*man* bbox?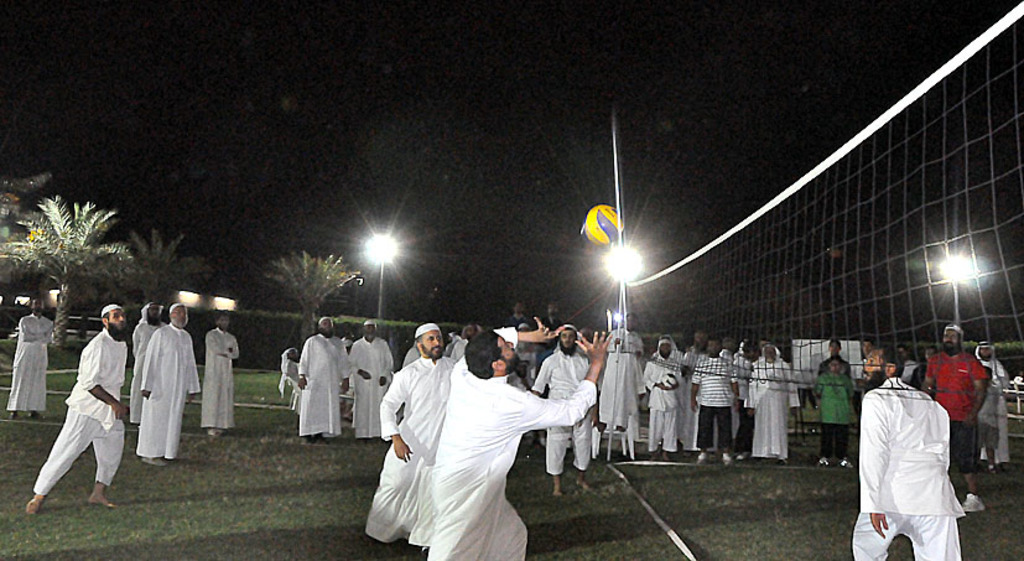
box(367, 322, 459, 552)
